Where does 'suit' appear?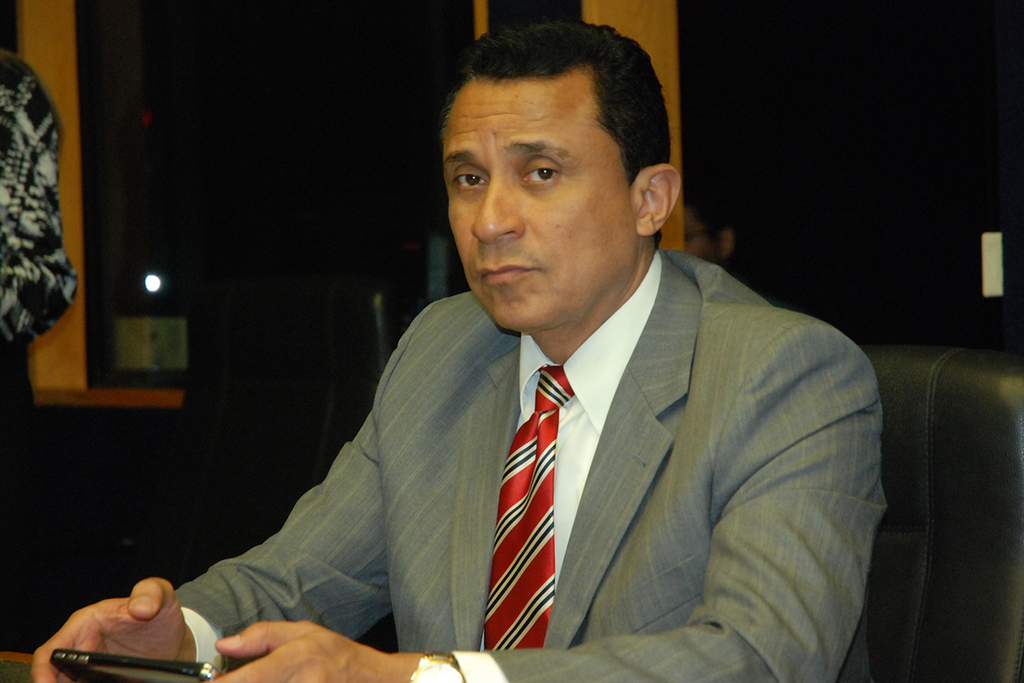
Appears at 183, 137, 875, 680.
